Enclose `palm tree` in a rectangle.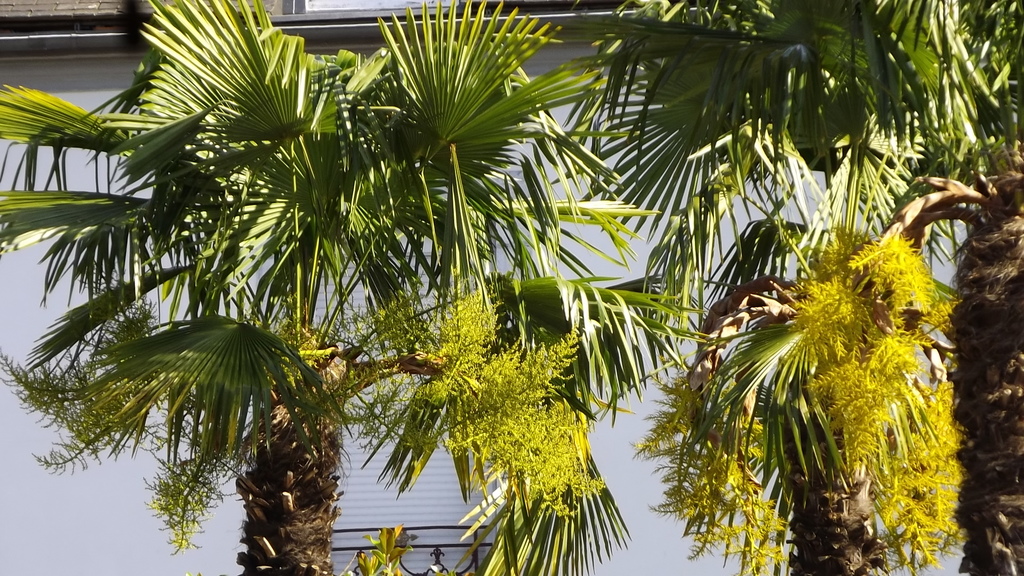
crop(551, 0, 1023, 575).
